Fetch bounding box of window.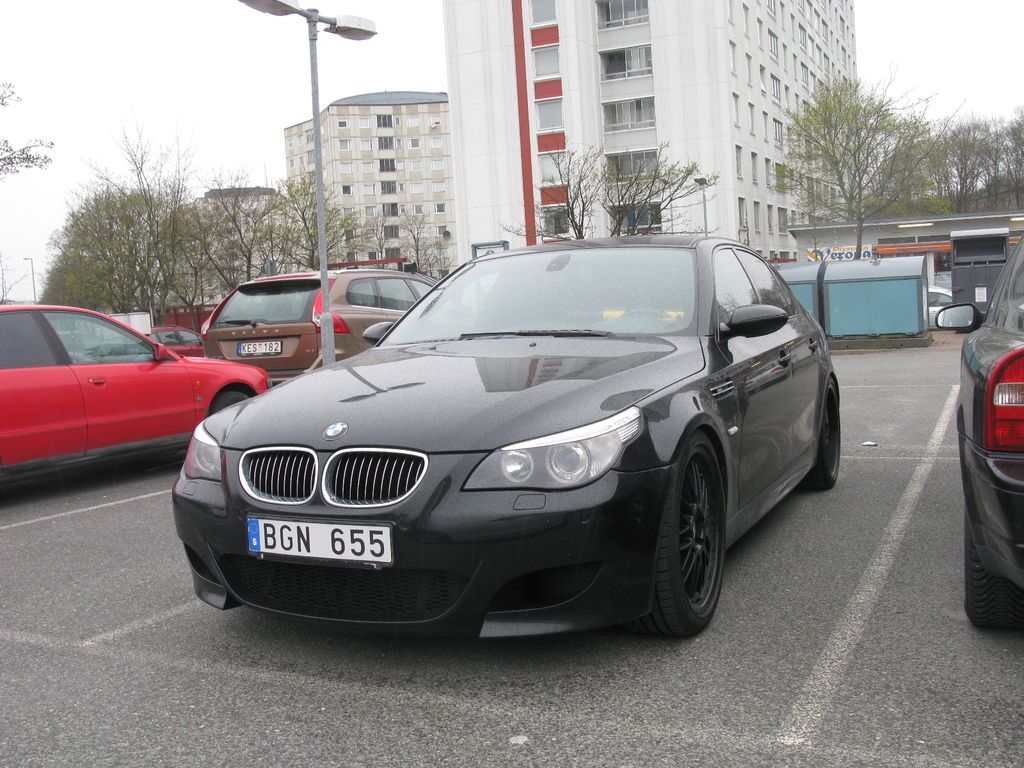
Bbox: 533/101/565/126.
